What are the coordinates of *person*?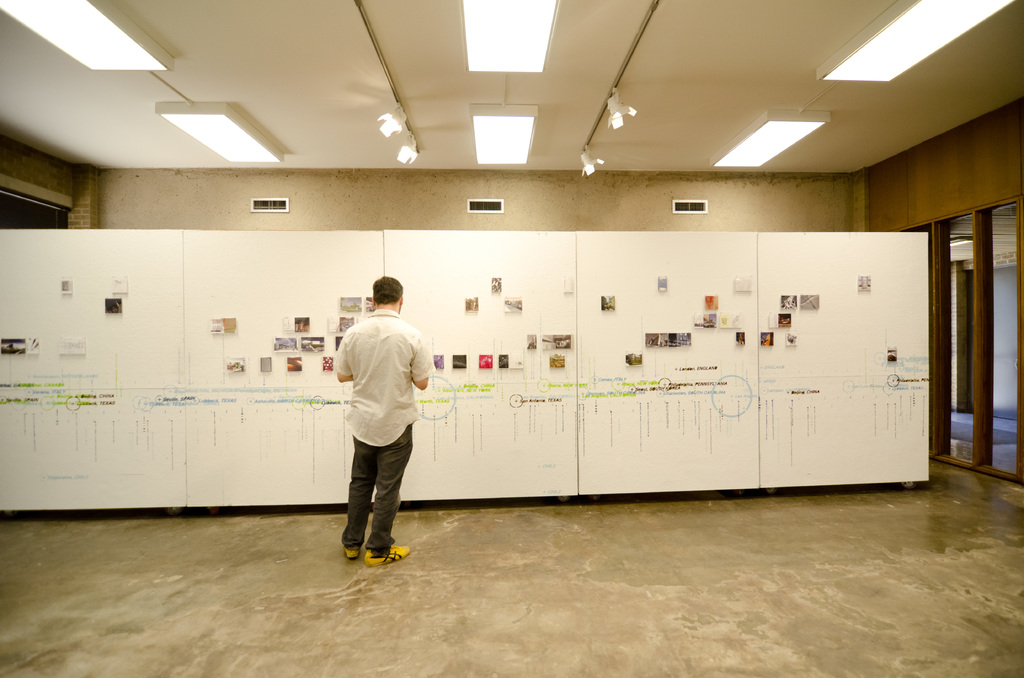
bbox=(328, 277, 429, 565).
